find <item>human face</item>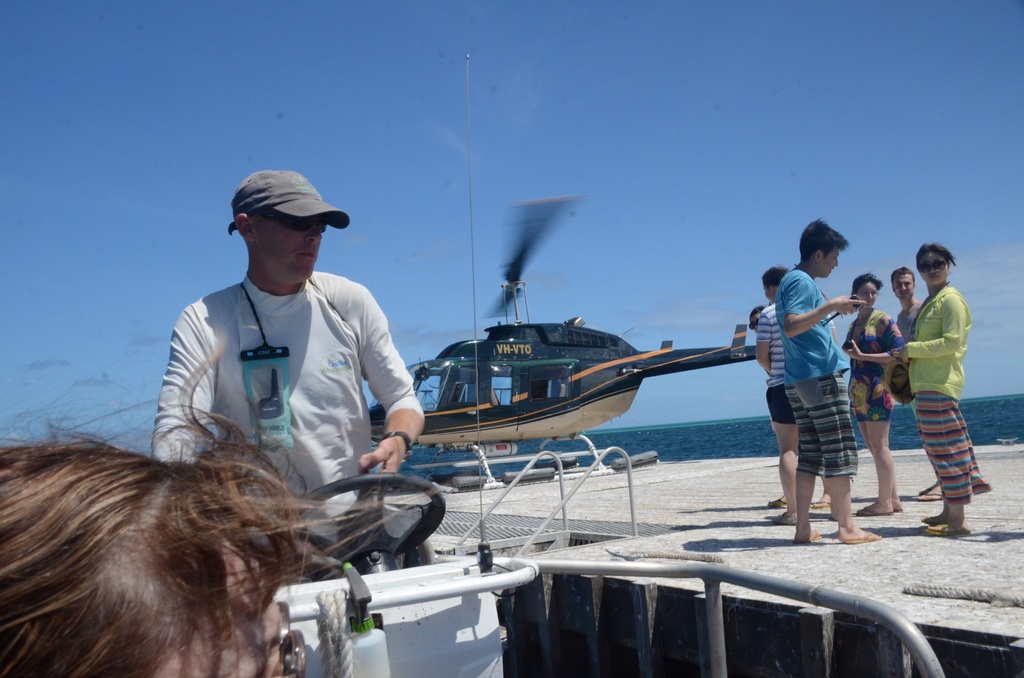
<bbox>255, 211, 332, 284</bbox>
